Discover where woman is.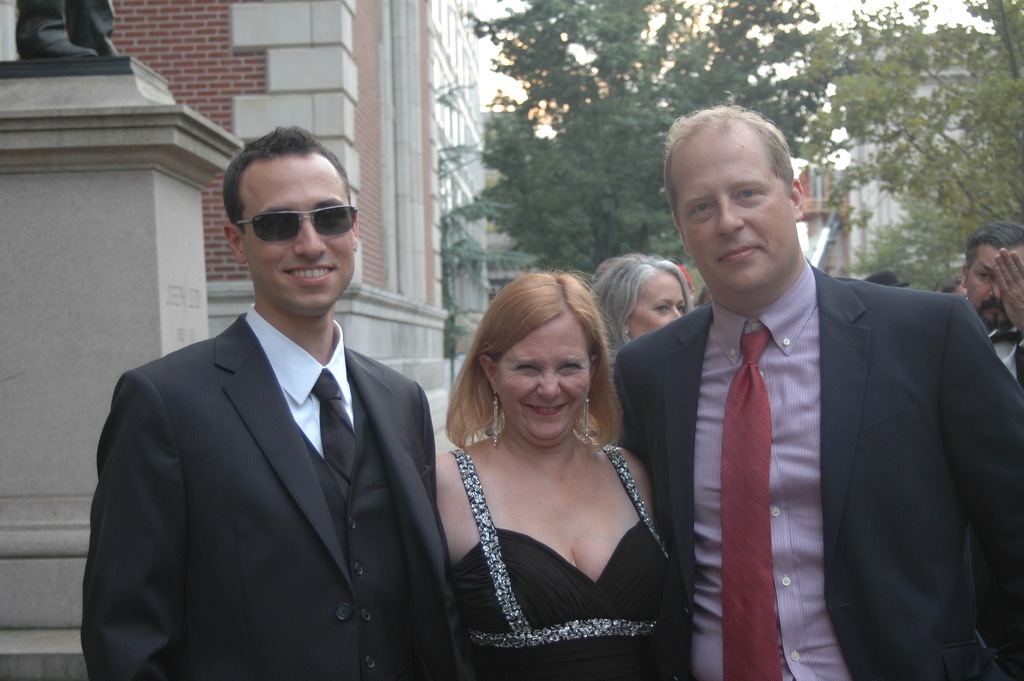
Discovered at l=590, t=253, r=692, b=359.
